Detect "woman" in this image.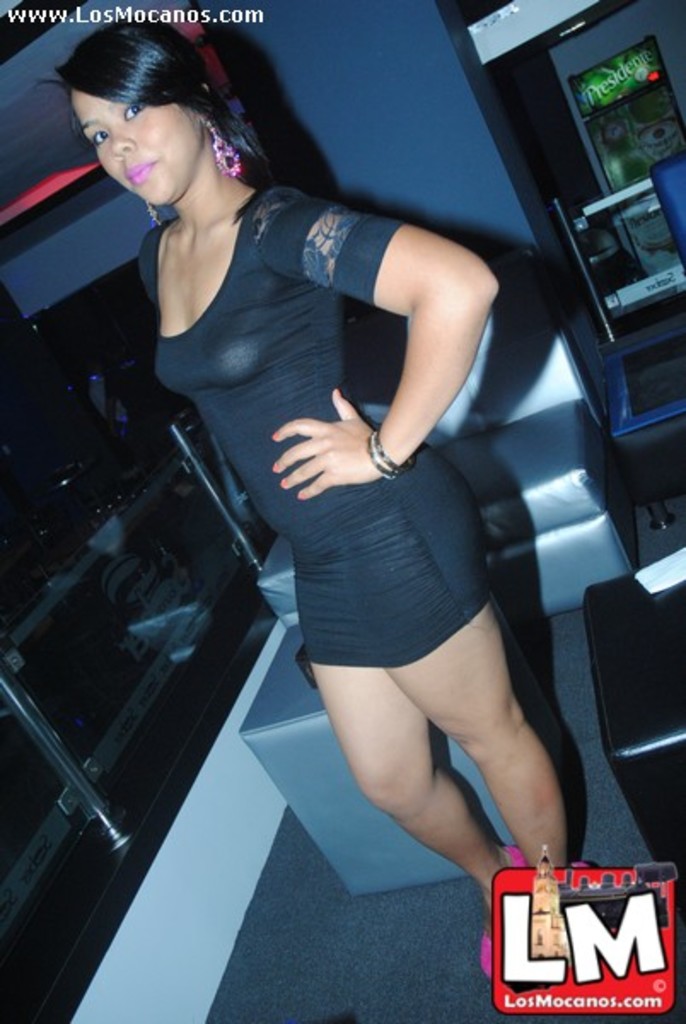
Detection: box(31, 19, 599, 986).
